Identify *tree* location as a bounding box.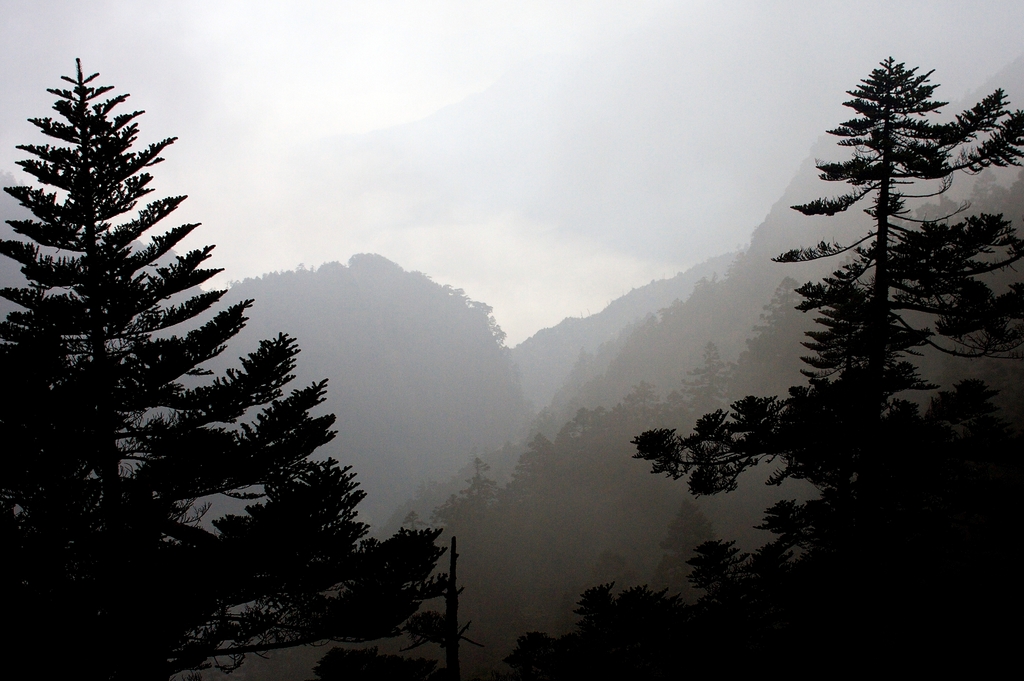
[764,45,998,515].
